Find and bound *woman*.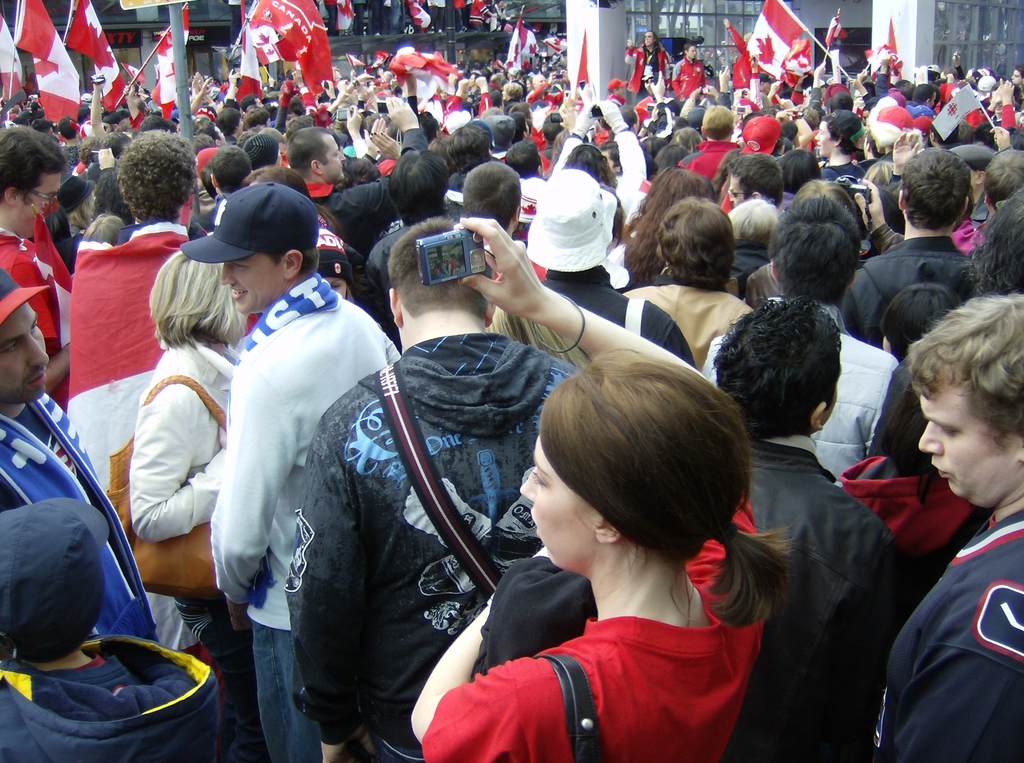
Bound: (622,198,756,376).
